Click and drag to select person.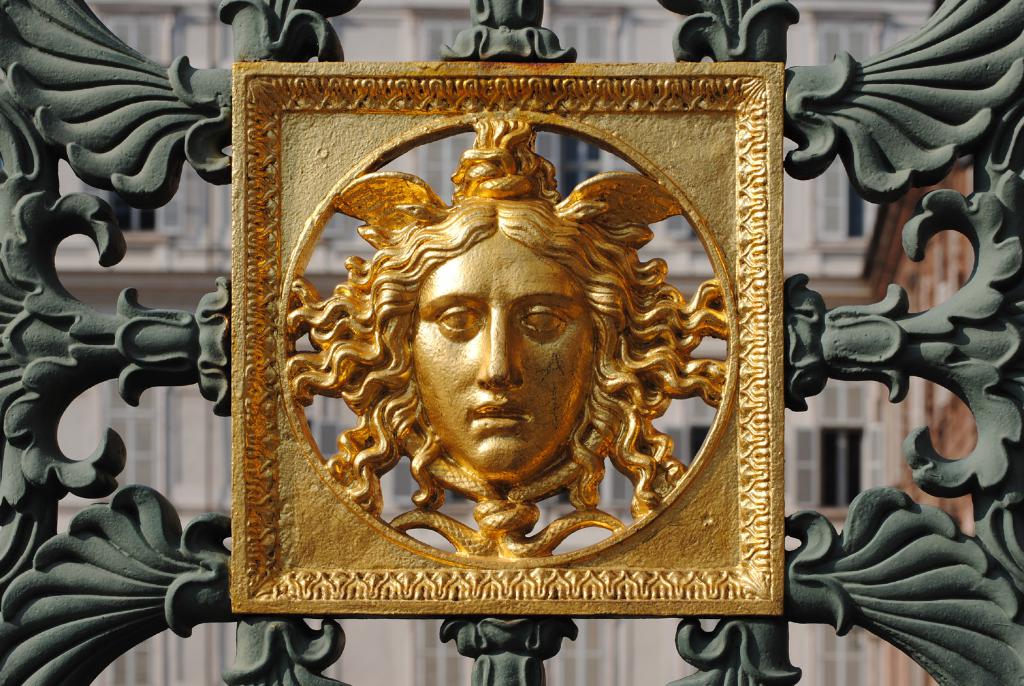
Selection: box=[309, 180, 713, 535].
